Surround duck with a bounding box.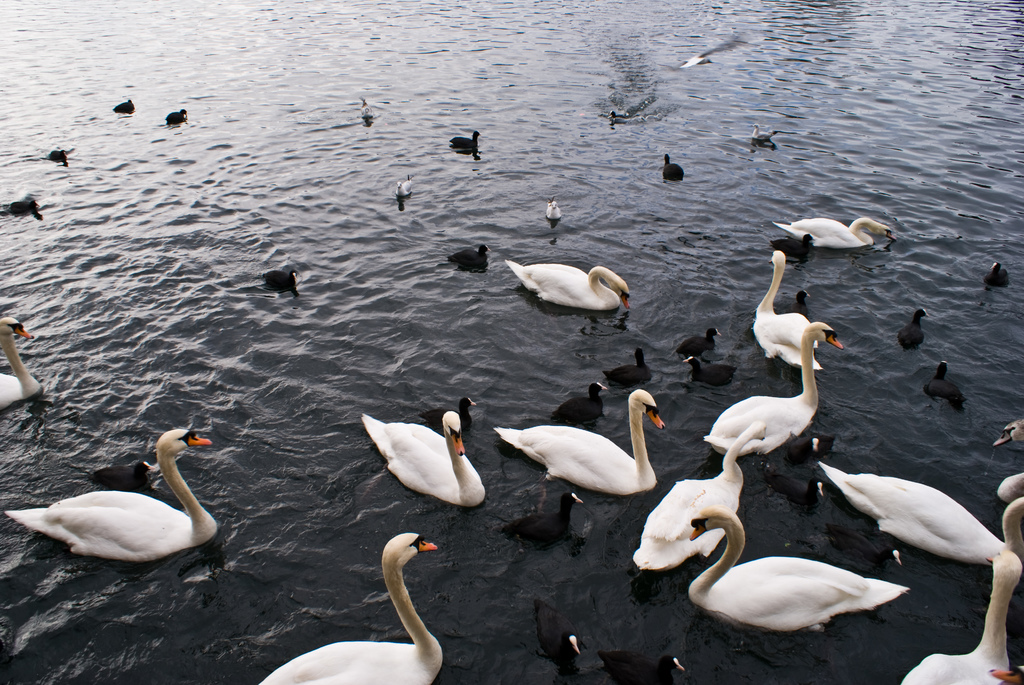
<bbox>895, 555, 1021, 684</bbox>.
